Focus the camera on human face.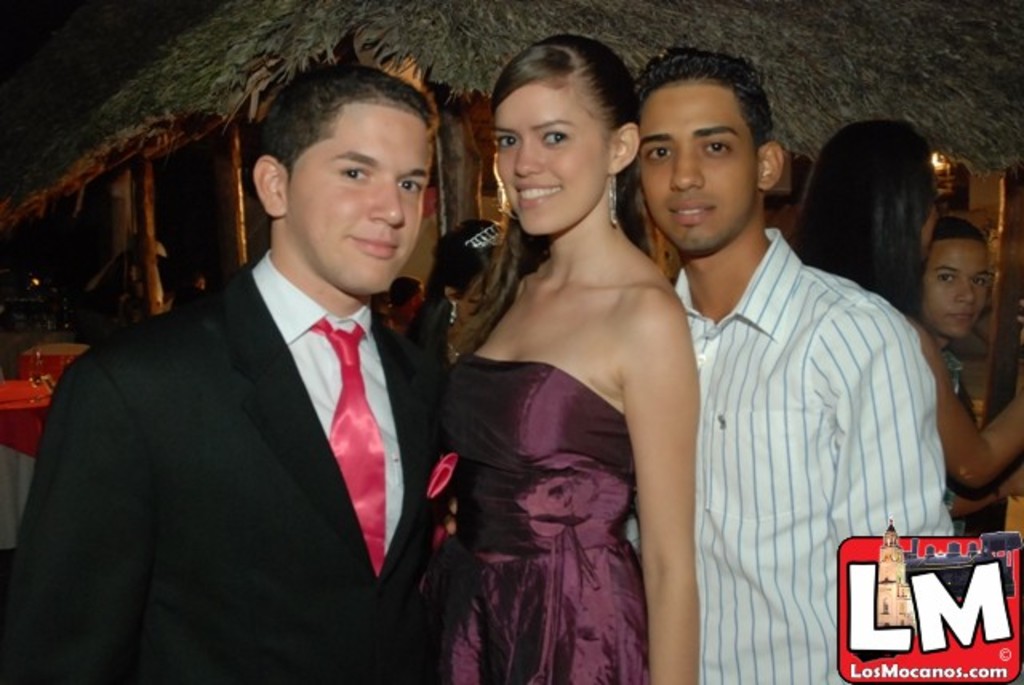
Focus region: BBox(486, 83, 603, 230).
